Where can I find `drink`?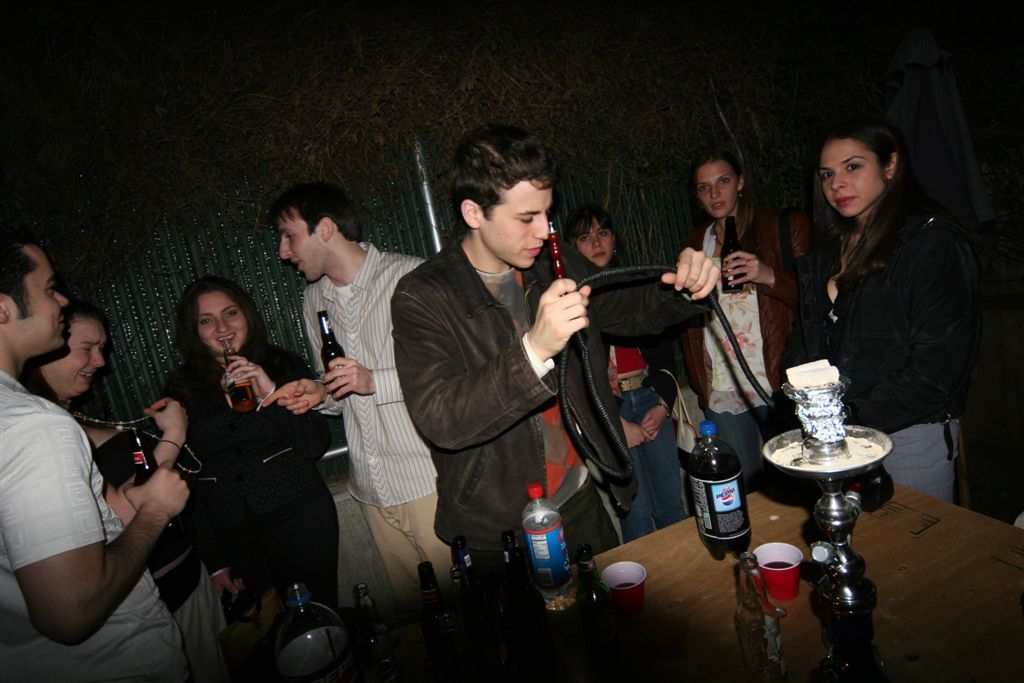
You can find it at (left=610, top=578, right=634, bottom=589).
